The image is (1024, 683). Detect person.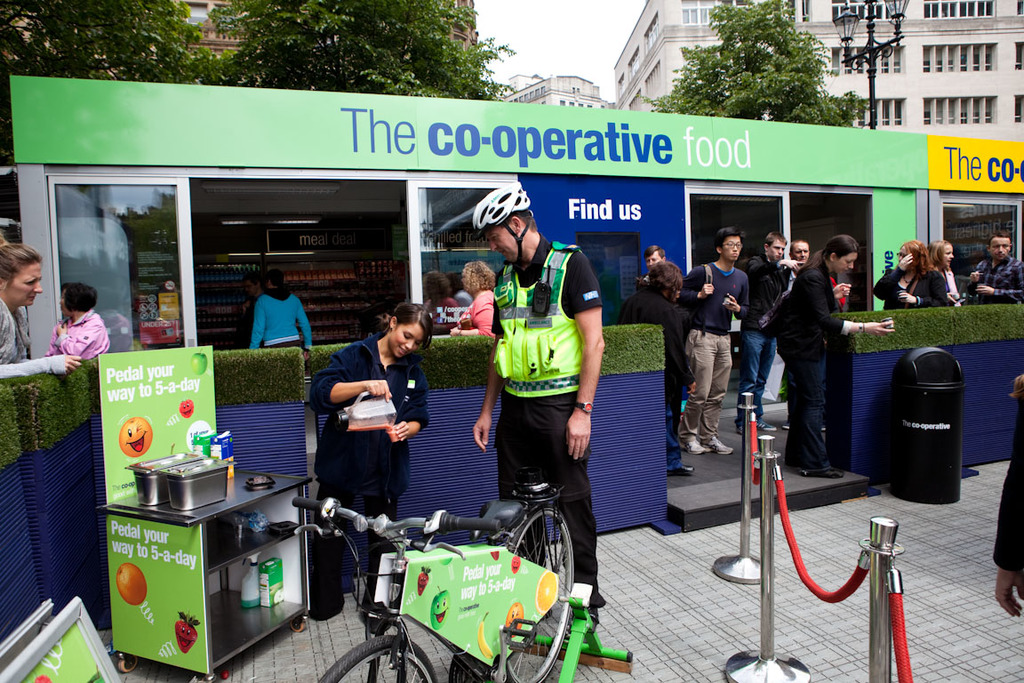
Detection: x1=962 y1=229 x2=1023 y2=309.
